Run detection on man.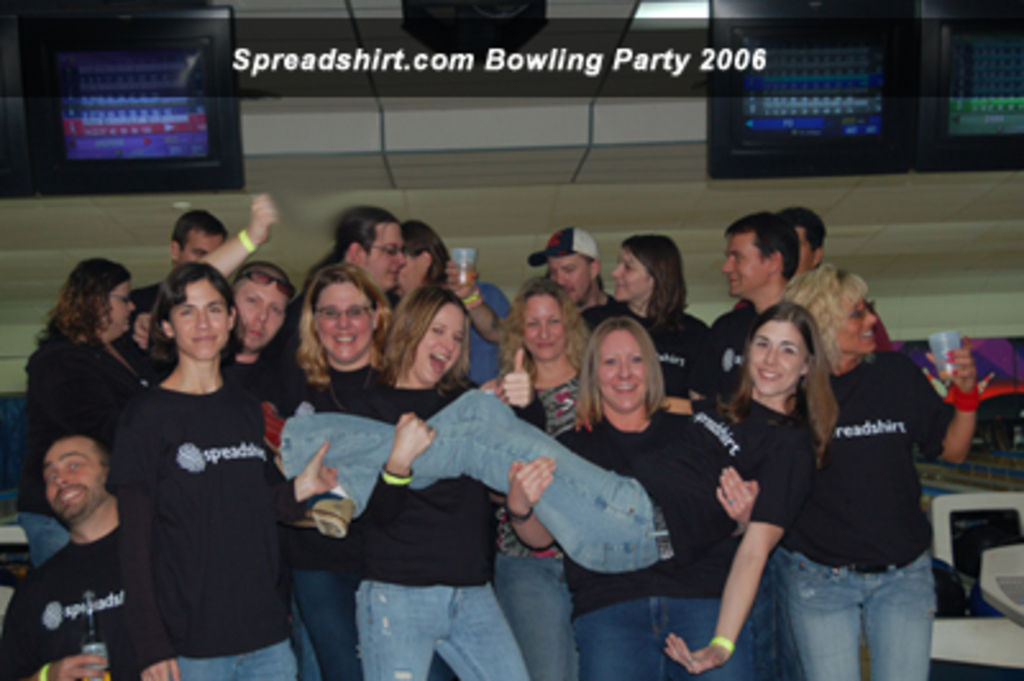
Result: {"x1": 691, "y1": 210, "x2": 804, "y2": 407}.
